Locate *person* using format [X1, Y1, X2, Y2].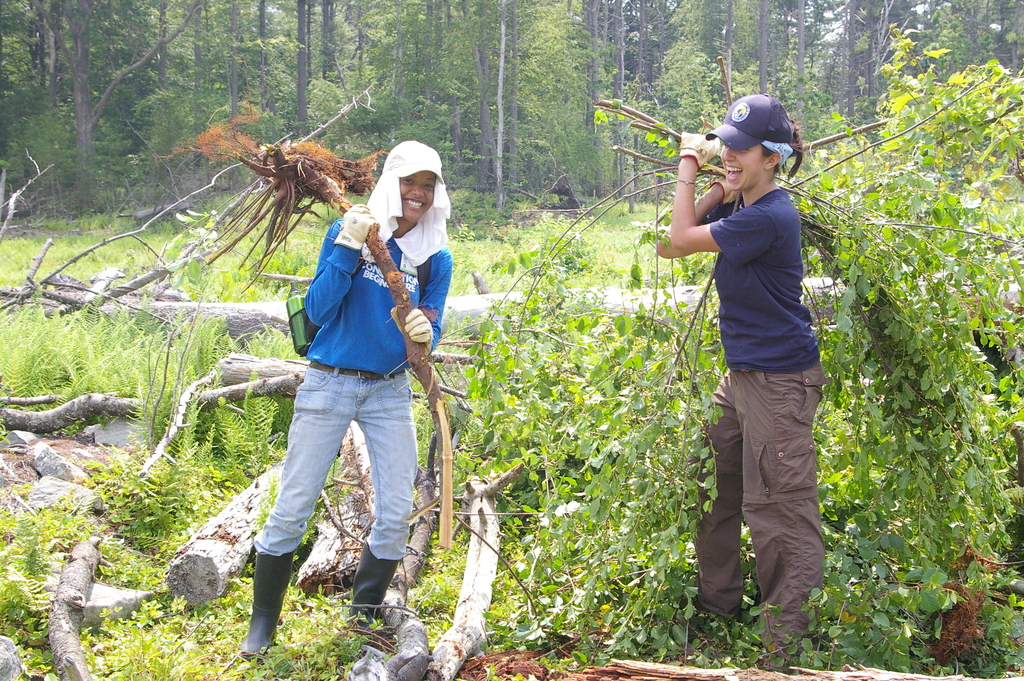
[248, 149, 444, 640].
